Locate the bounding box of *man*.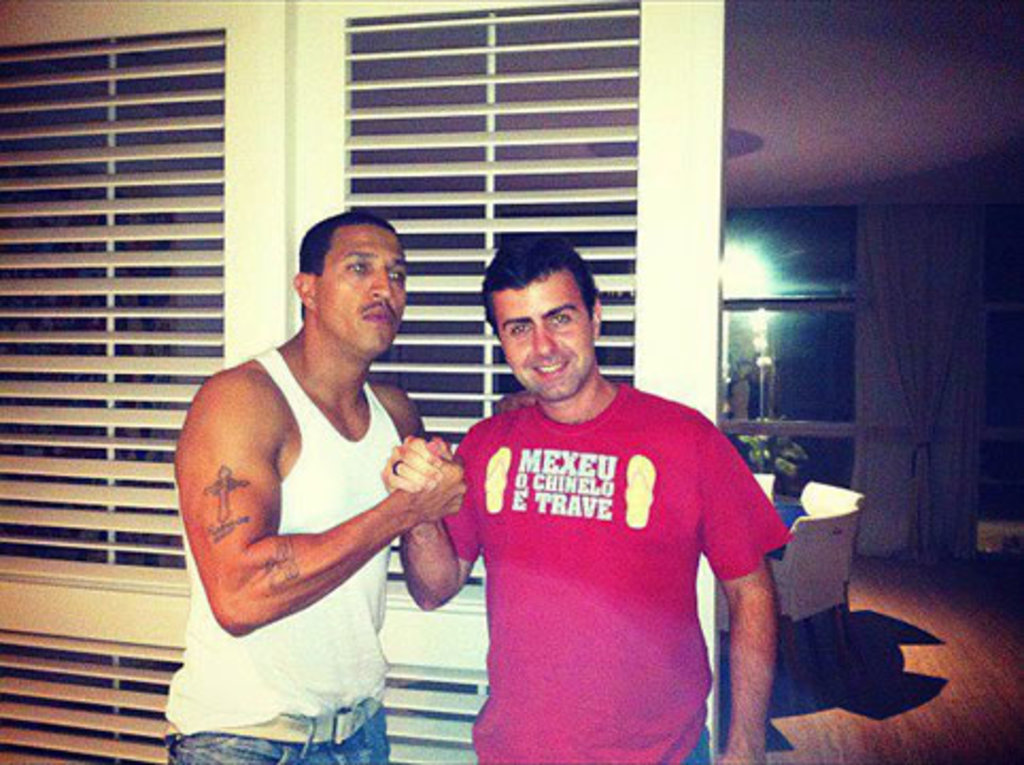
Bounding box: Rect(166, 200, 463, 763).
